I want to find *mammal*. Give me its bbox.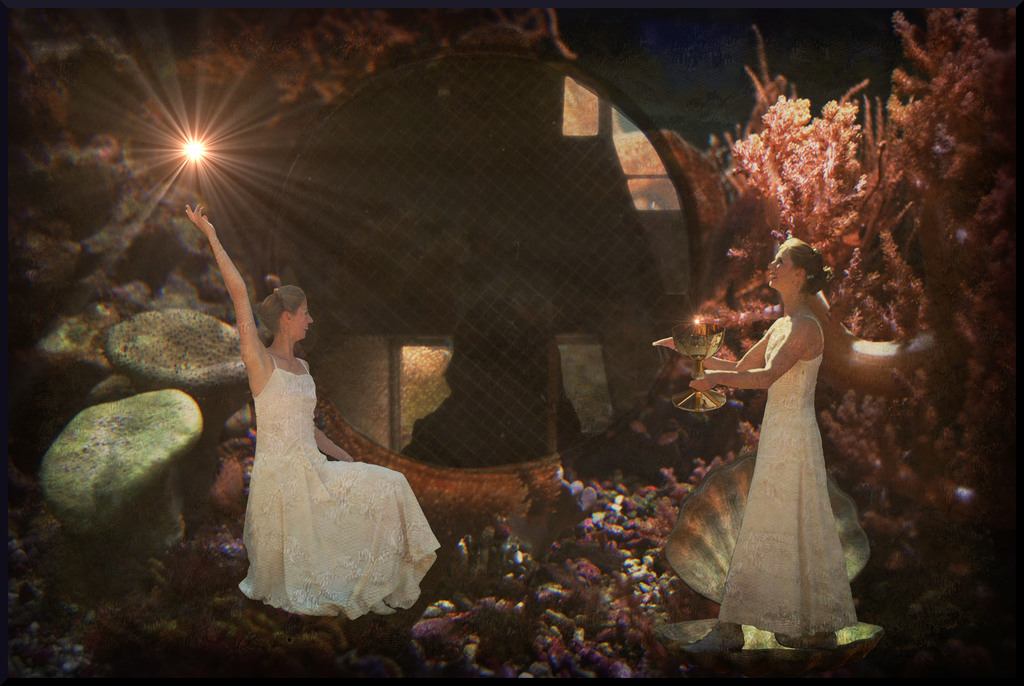
Rect(195, 242, 434, 609).
